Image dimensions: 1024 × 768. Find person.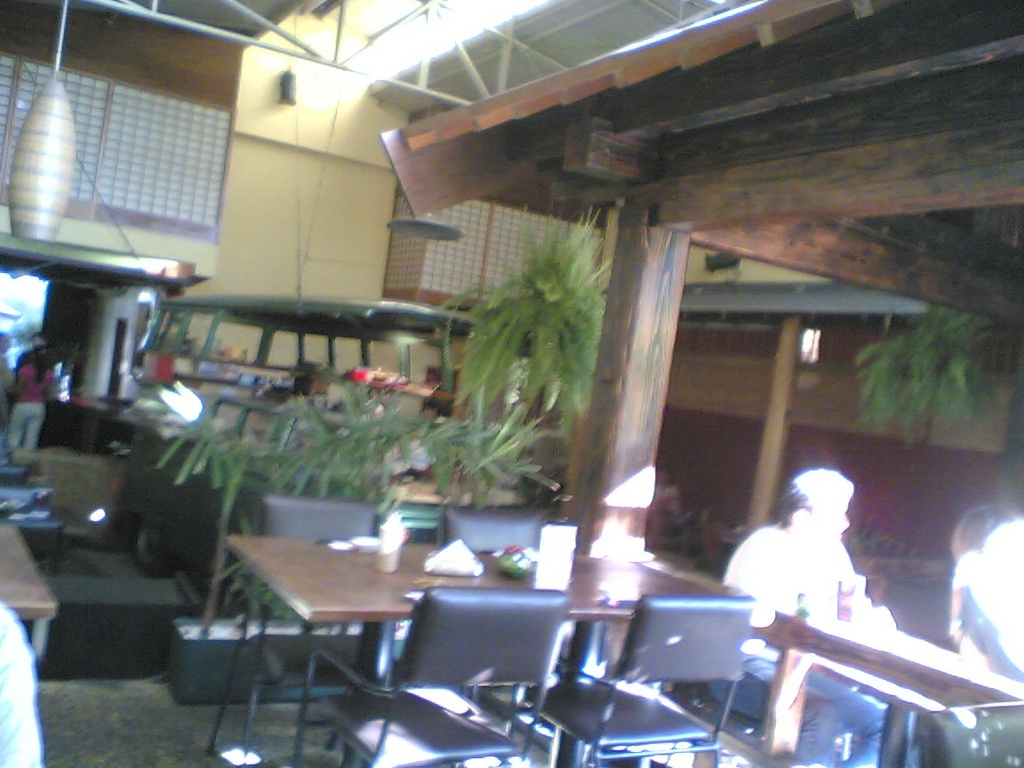
946:511:1023:690.
